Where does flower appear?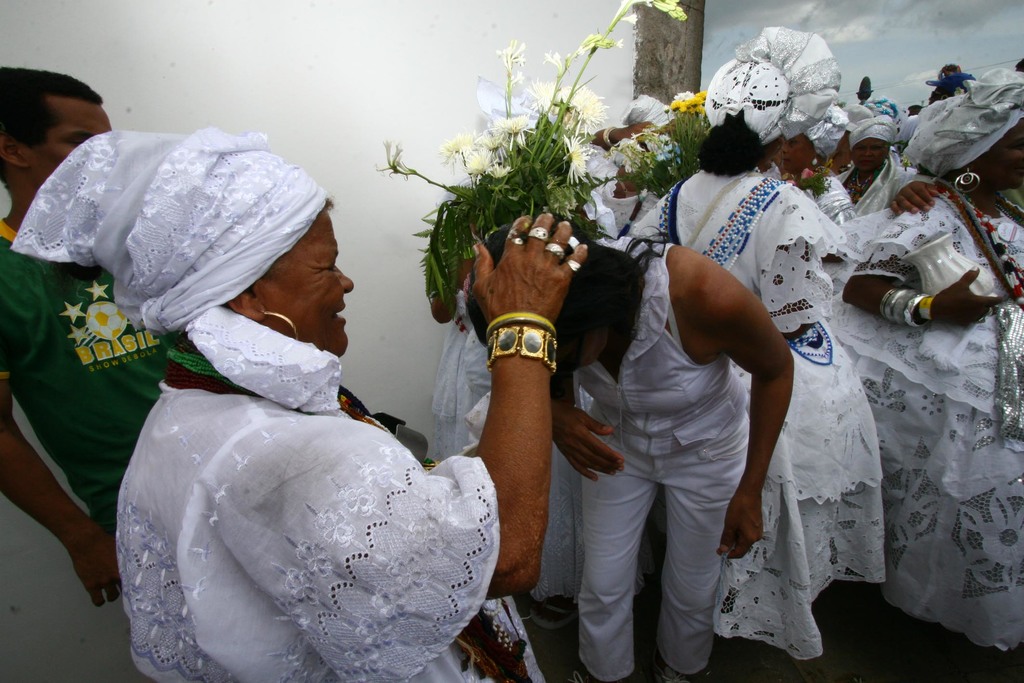
Appears at {"left": 490, "top": 158, "right": 509, "bottom": 178}.
